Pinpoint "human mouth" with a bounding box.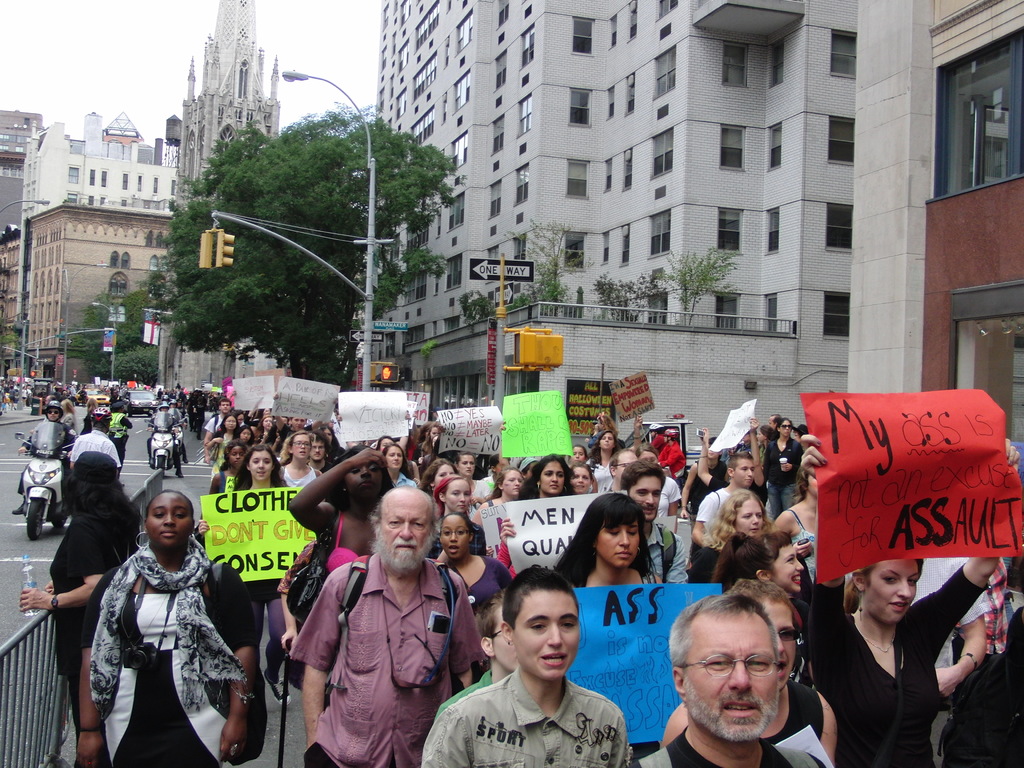
BBox(744, 478, 750, 483).
